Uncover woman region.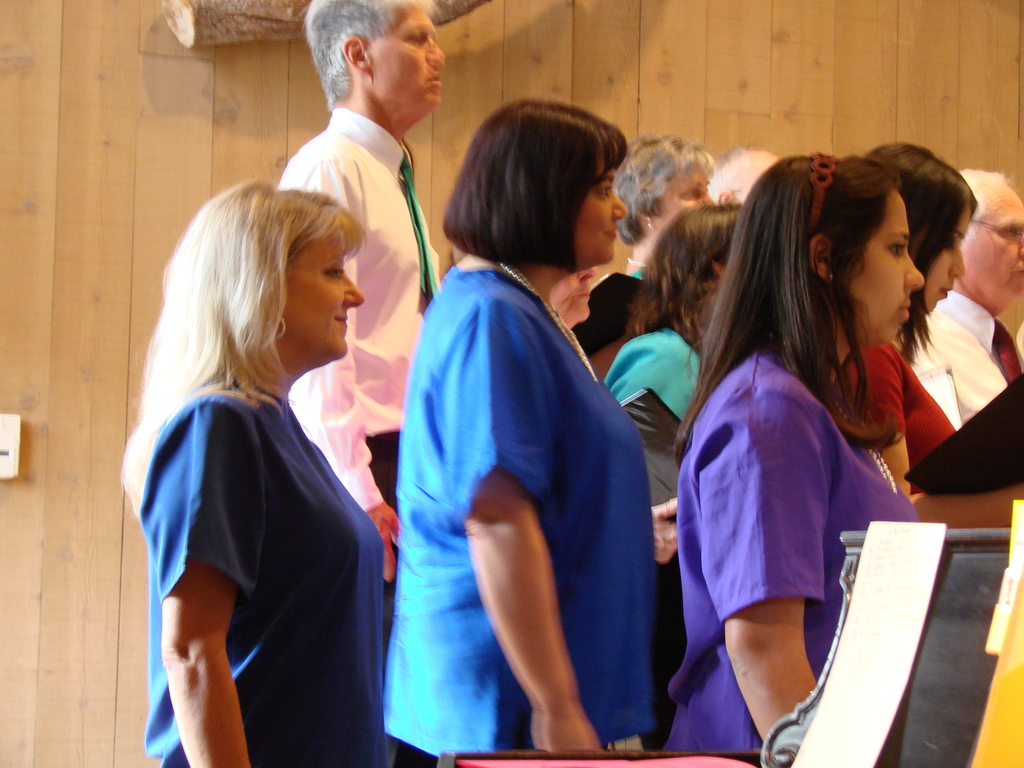
Uncovered: Rect(662, 156, 927, 759).
